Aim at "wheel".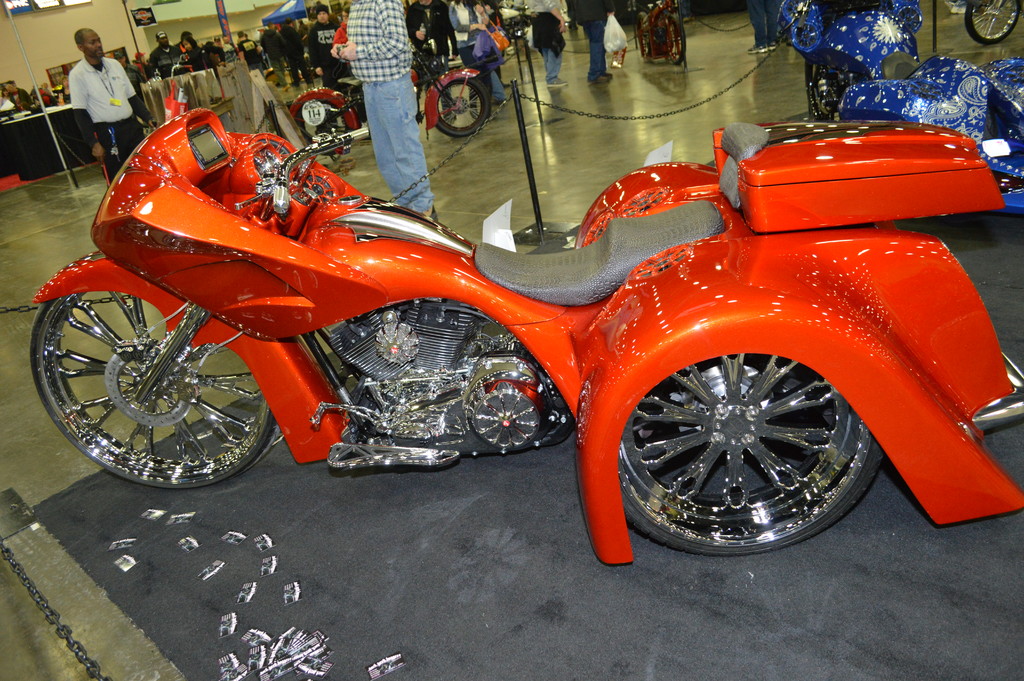
Aimed at 299/101/349/143.
